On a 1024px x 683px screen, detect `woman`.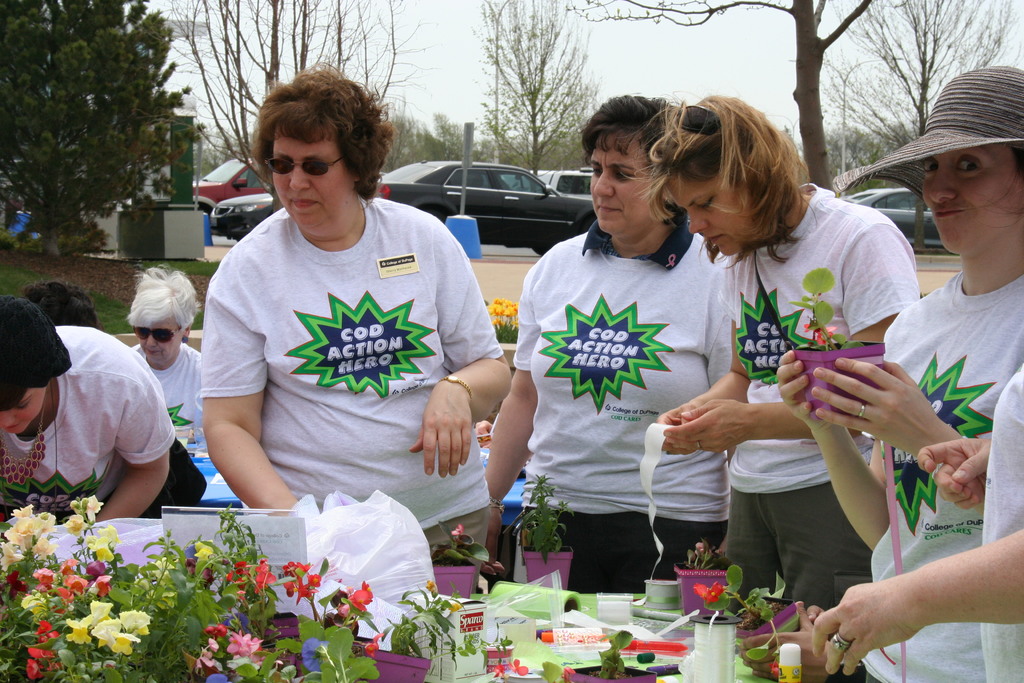
[772,61,1023,682].
